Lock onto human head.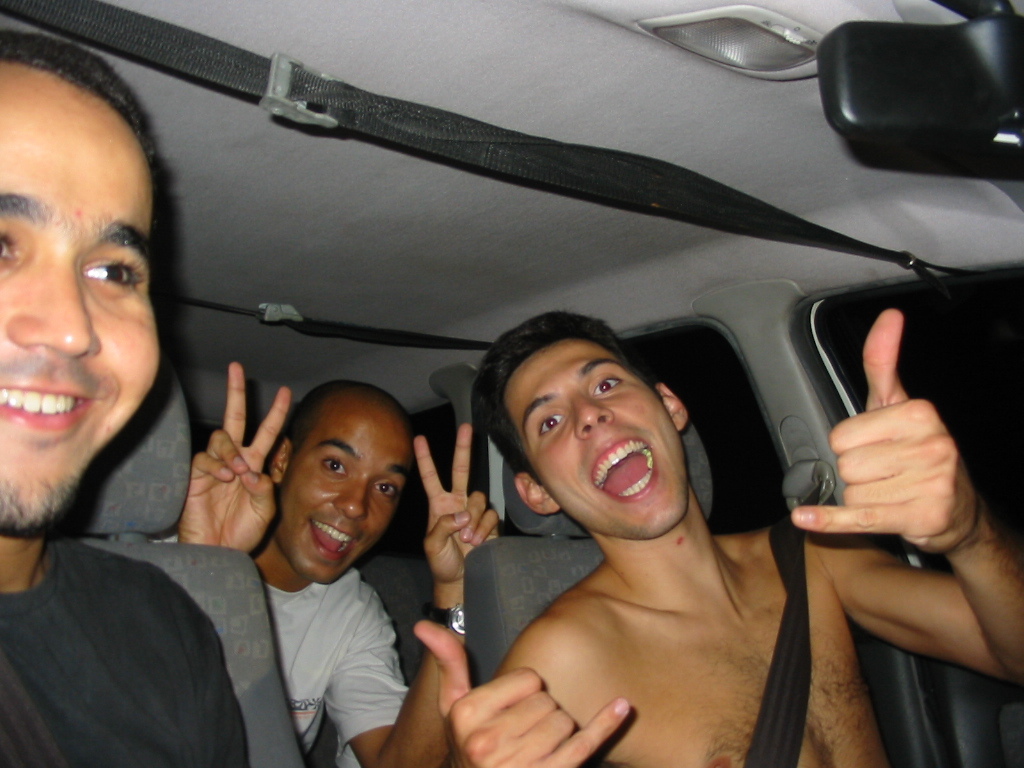
Locked: [left=0, top=28, right=168, bottom=536].
